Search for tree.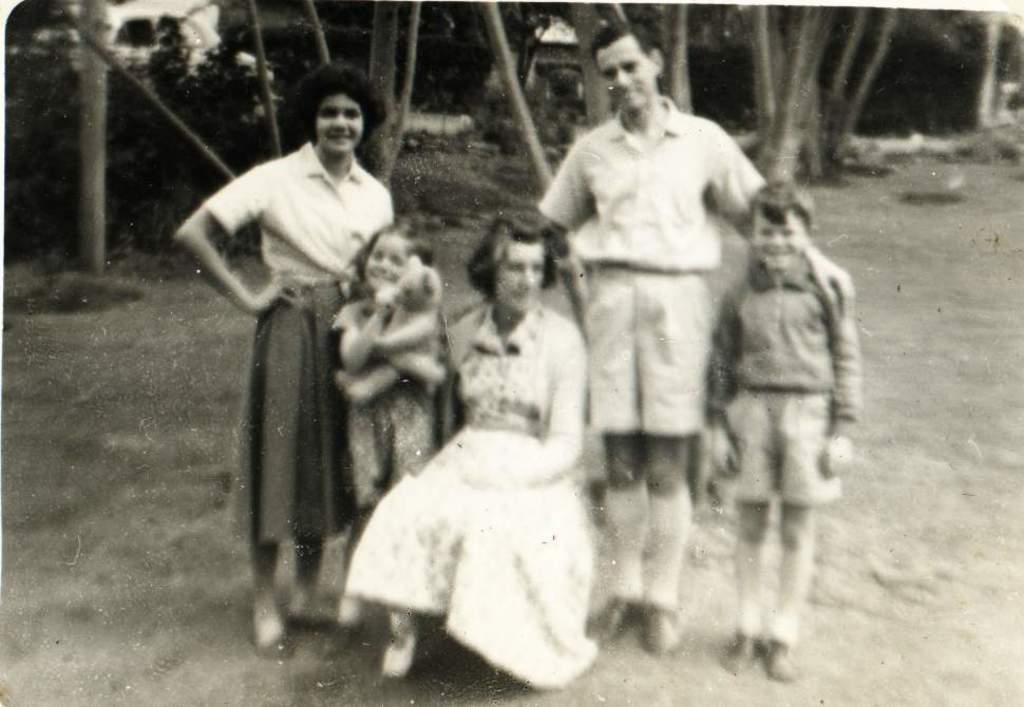
Found at 425, 0, 579, 138.
